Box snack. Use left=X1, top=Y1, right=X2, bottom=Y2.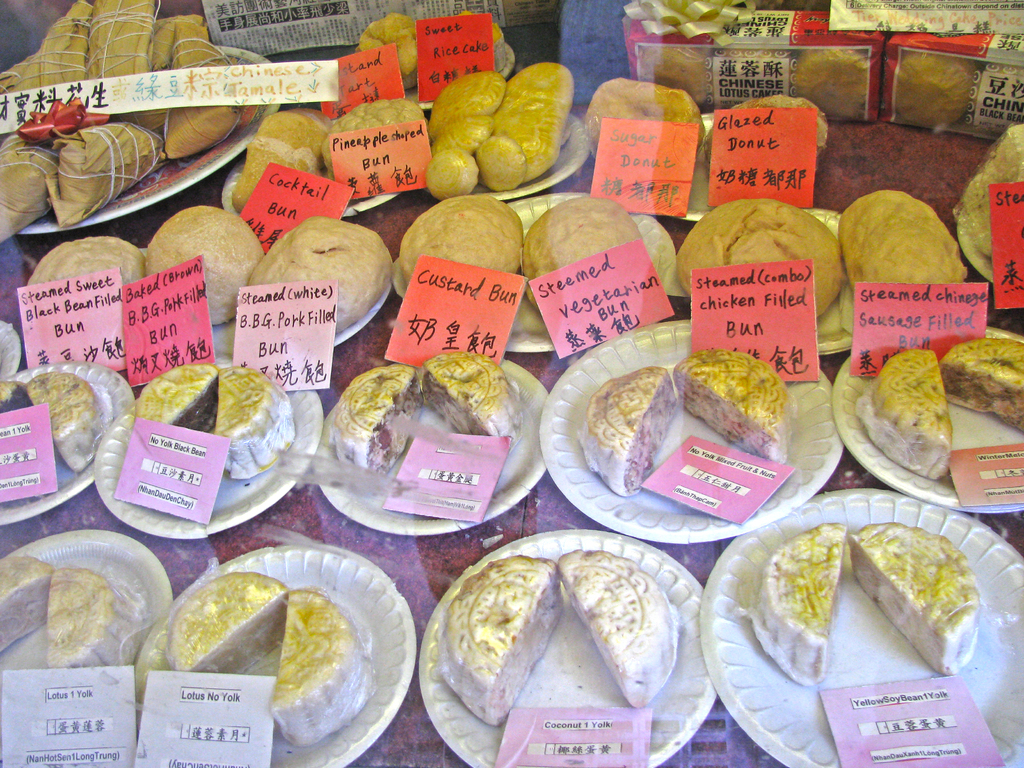
left=662, top=349, right=796, bottom=467.
